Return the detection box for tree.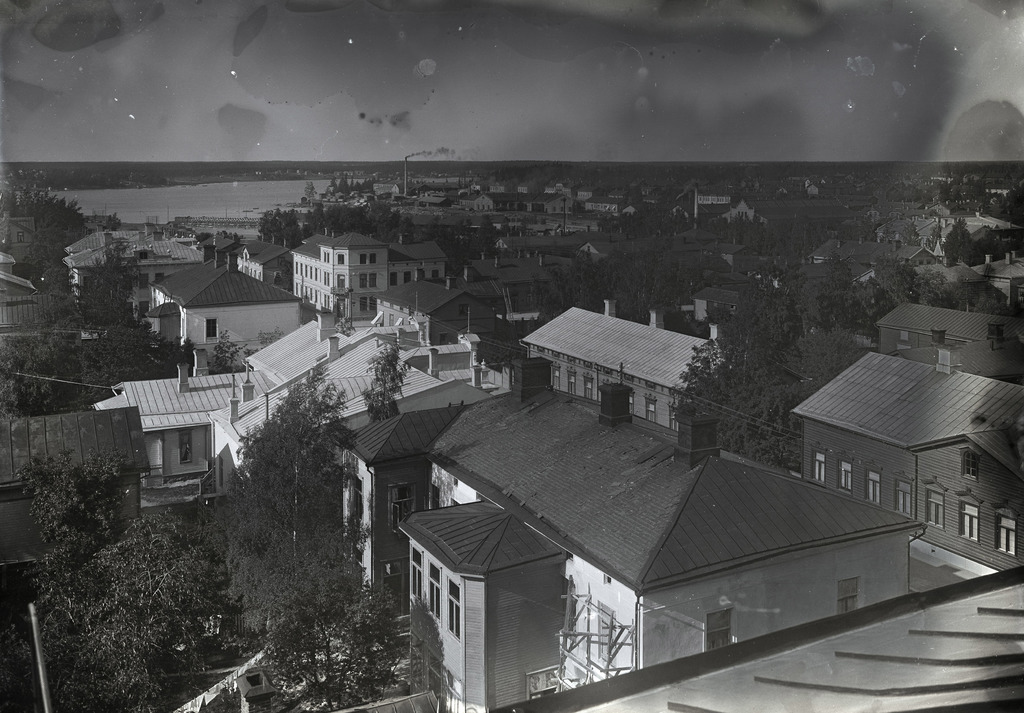
l=84, t=328, r=198, b=404.
